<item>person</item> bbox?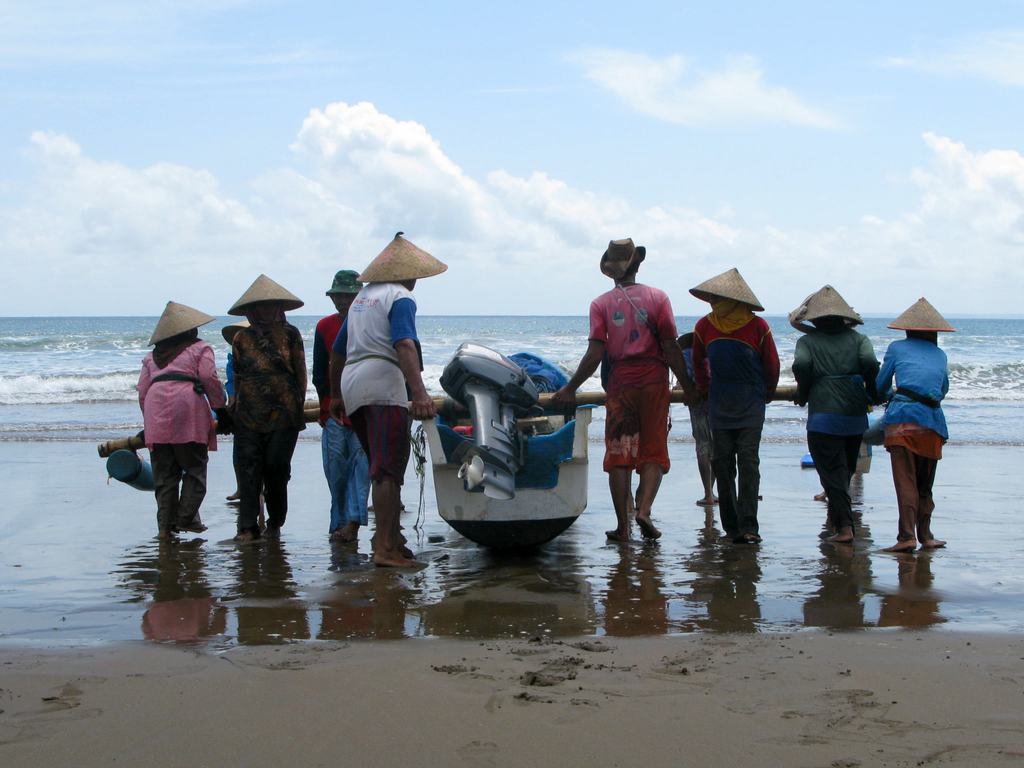
locate(220, 268, 303, 550)
